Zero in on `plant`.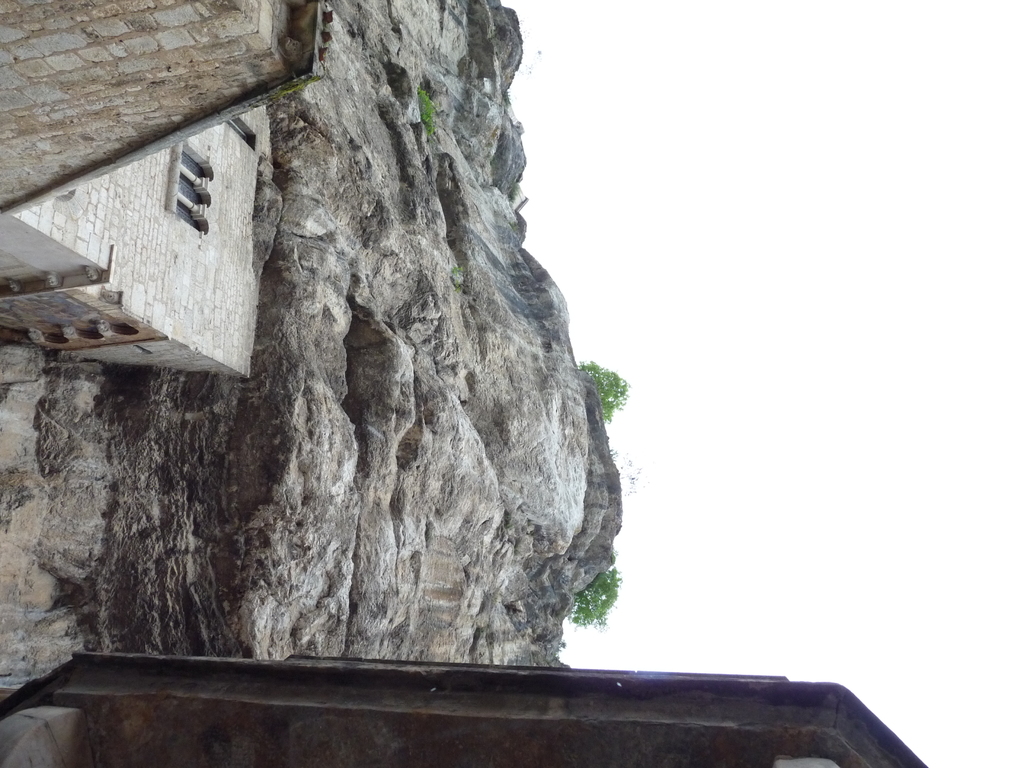
Zeroed in: [579, 355, 639, 431].
